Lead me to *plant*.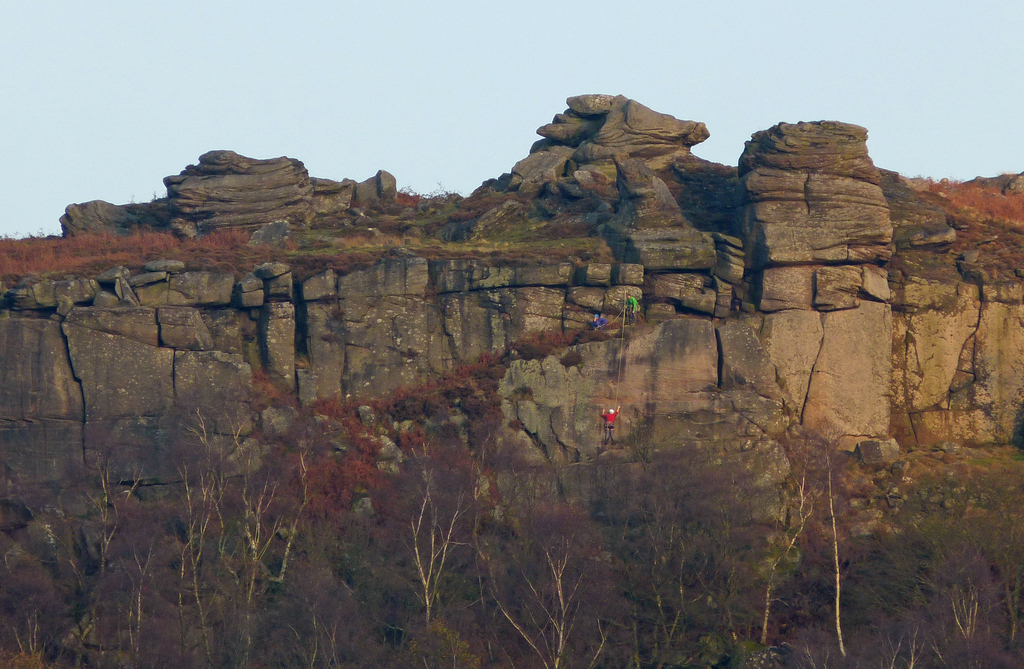
Lead to select_region(315, 292, 339, 305).
